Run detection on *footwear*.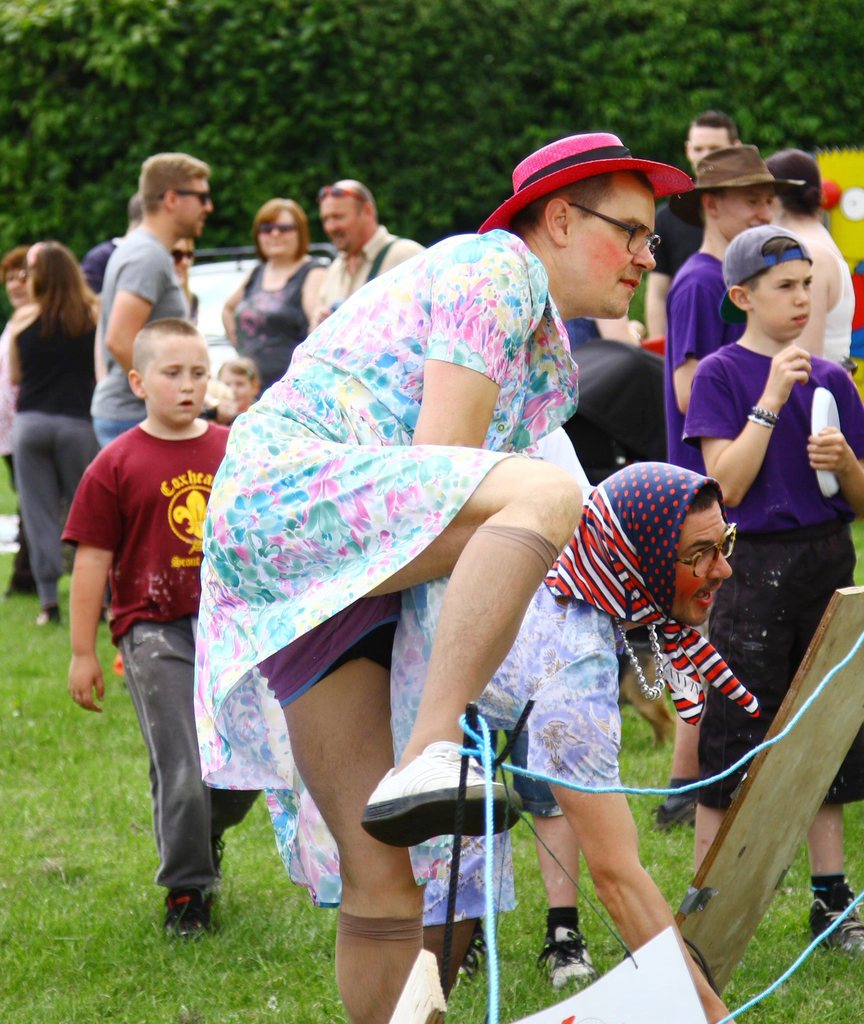
Result: 810:886:863:956.
